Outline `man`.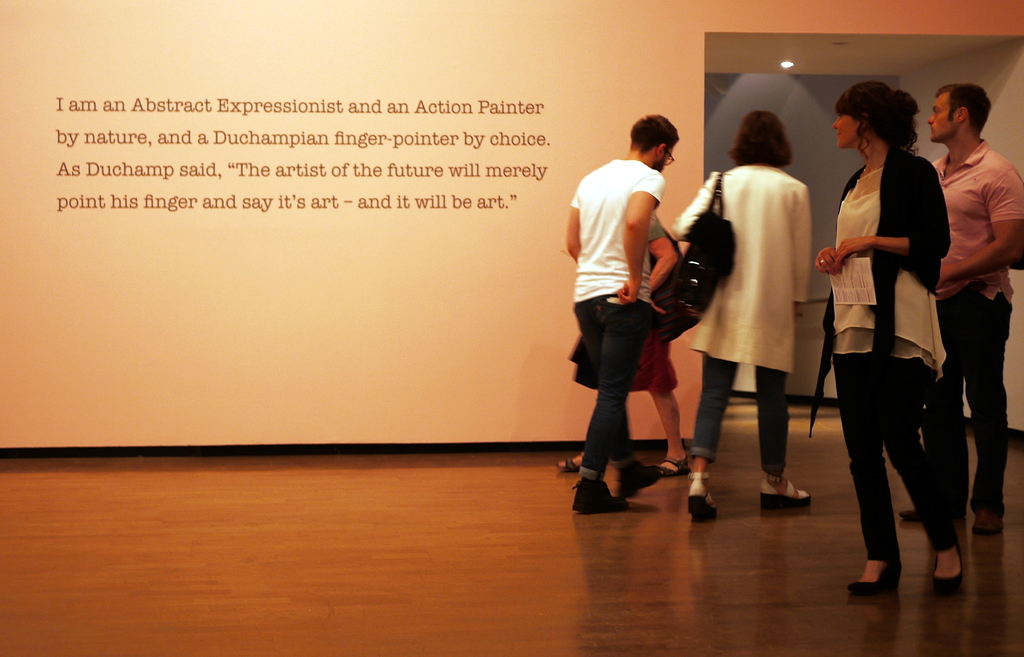
Outline: BBox(556, 111, 683, 509).
